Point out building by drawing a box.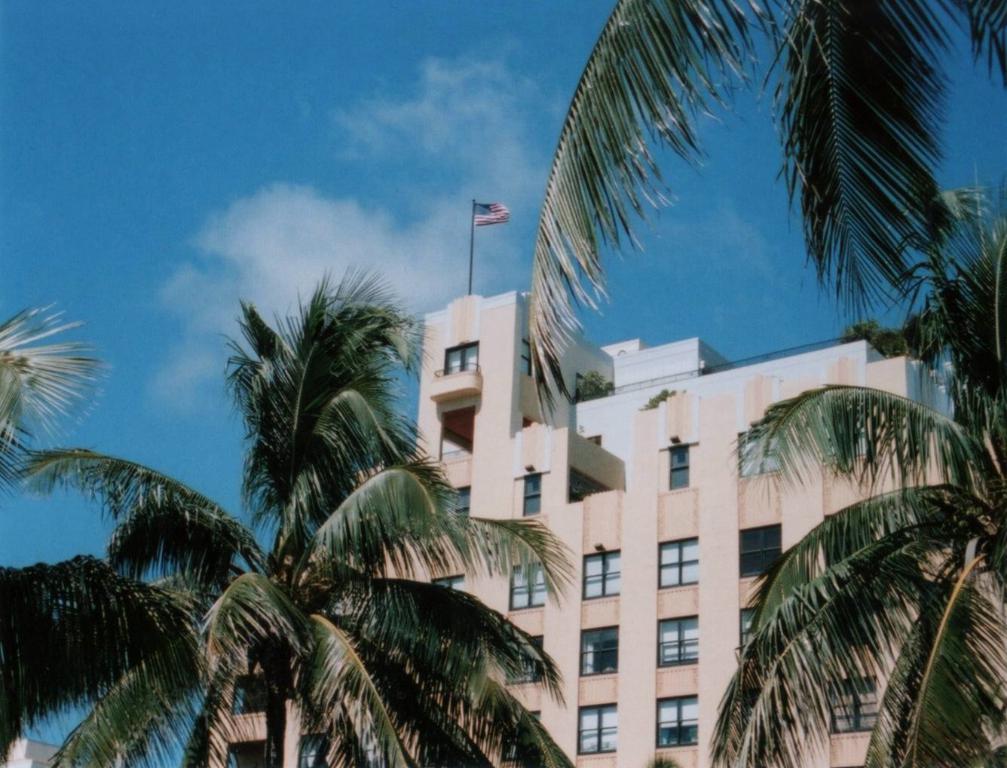
<box>208,288,1006,767</box>.
